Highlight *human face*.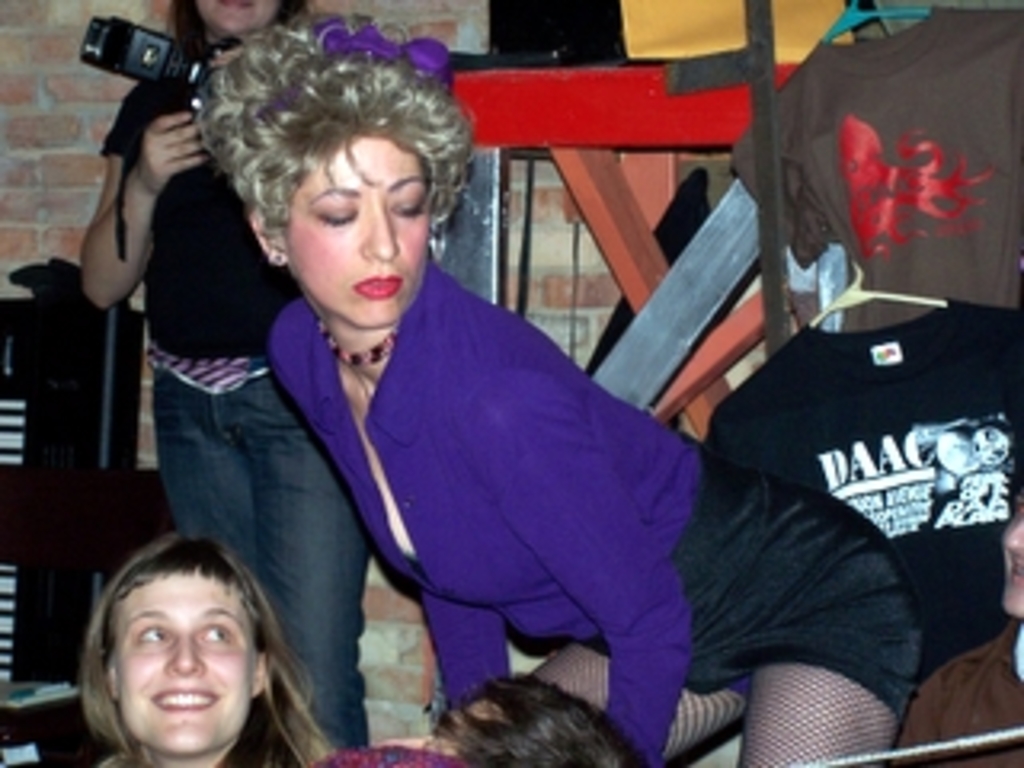
Highlighted region: pyautogui.locateOnScreen(992, 483, 1021, 614).
